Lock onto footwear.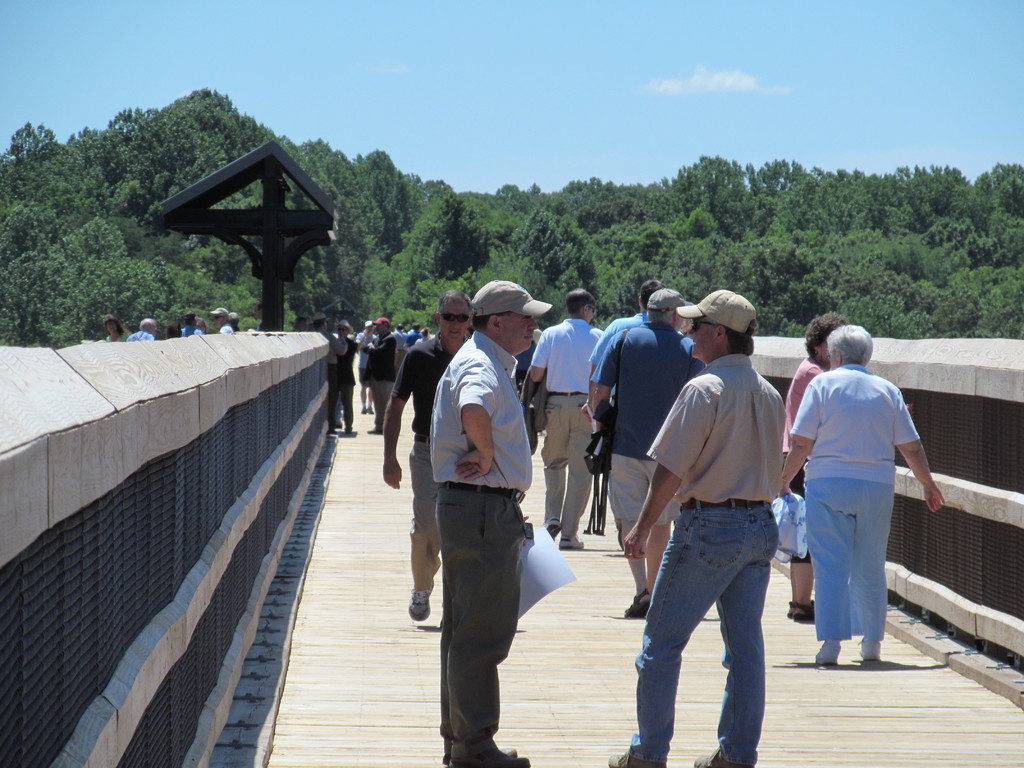
Locked: 607,742,660,767.
